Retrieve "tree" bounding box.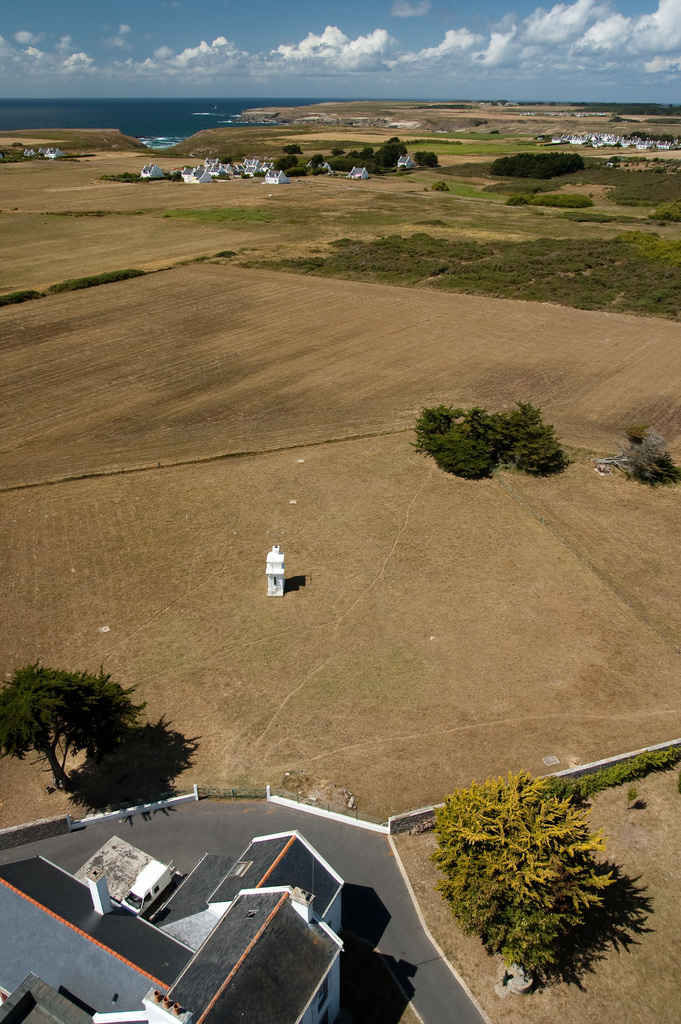
Bounding box: [left=1, top=662, right=141, bottom=769].
